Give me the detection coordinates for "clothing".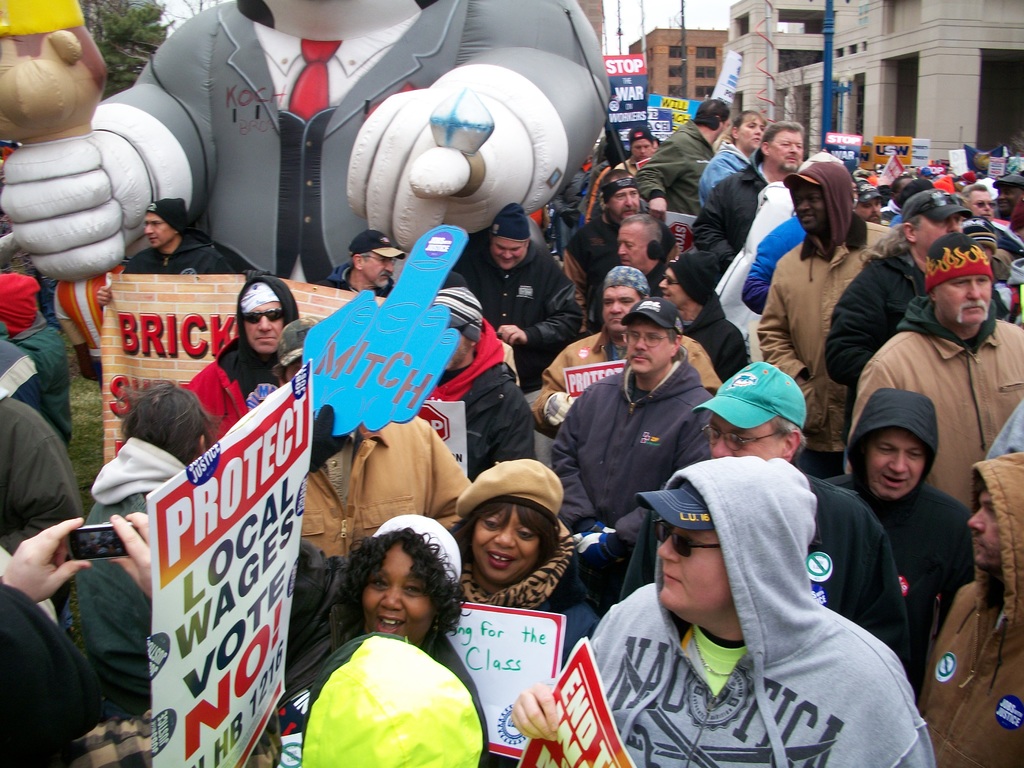
region(575, 429, 961, 767).
